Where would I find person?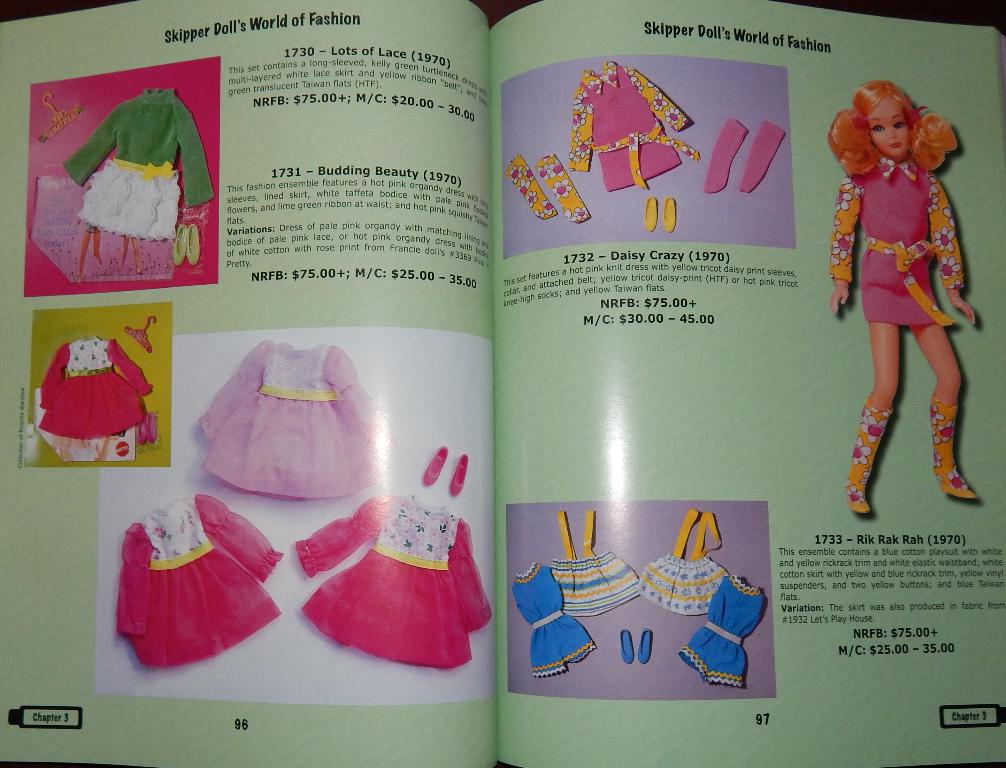
At {"left": 825, "top": 85, "right": 982, "bottom": 512}.
